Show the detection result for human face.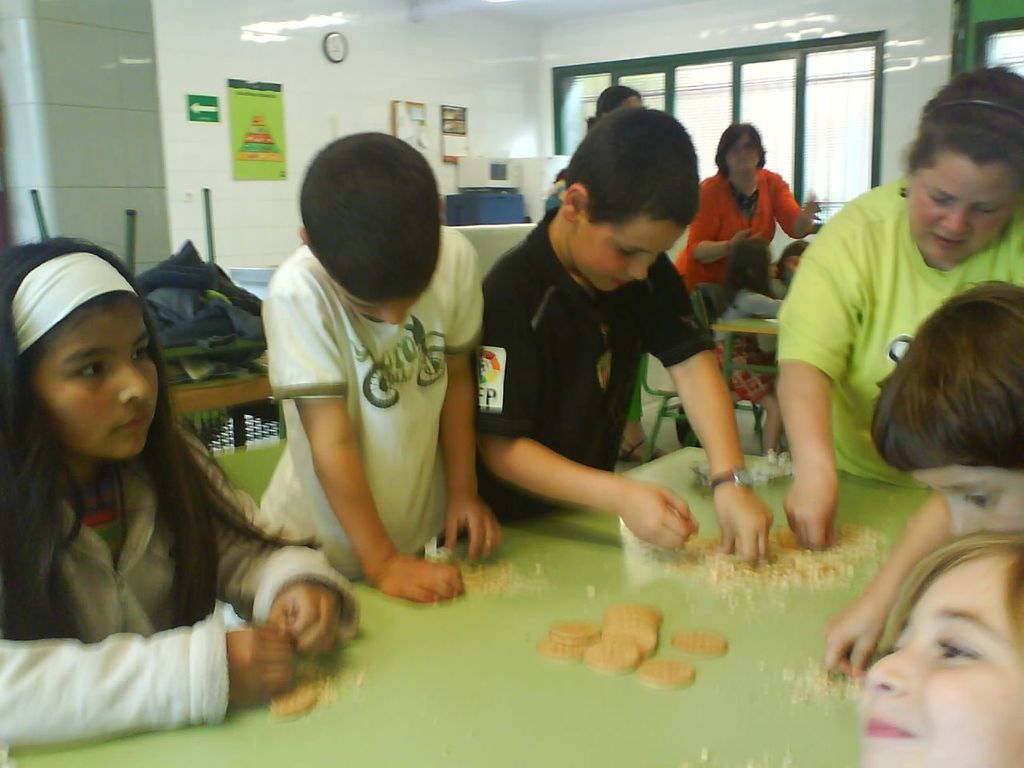
rect(567, 218, 685, 290).
